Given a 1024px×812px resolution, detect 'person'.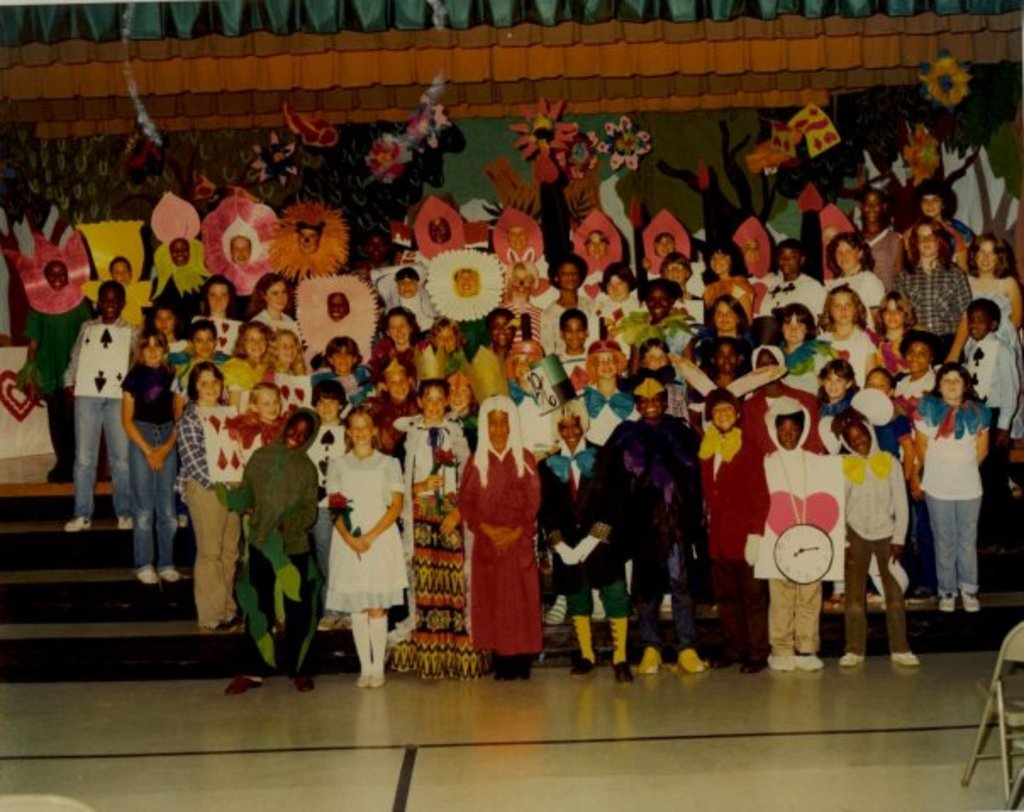
x1=824 y1=415 x2=927 y2=680.
